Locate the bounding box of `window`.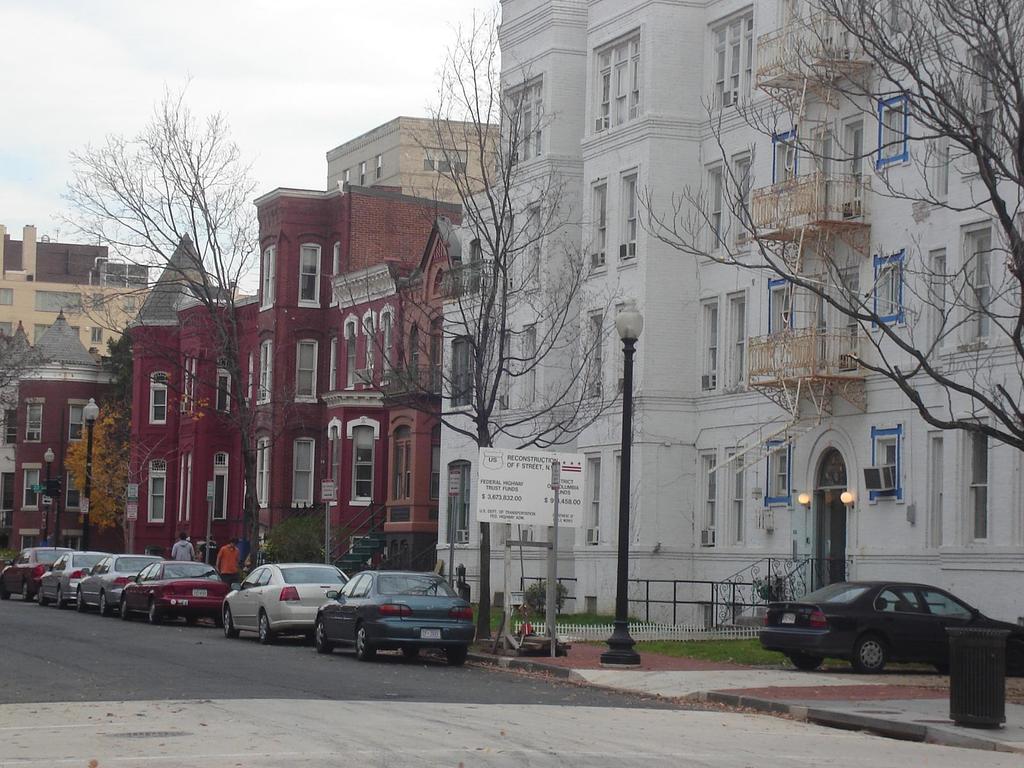
Bounding box: <box>711,10,768,102</box>.
